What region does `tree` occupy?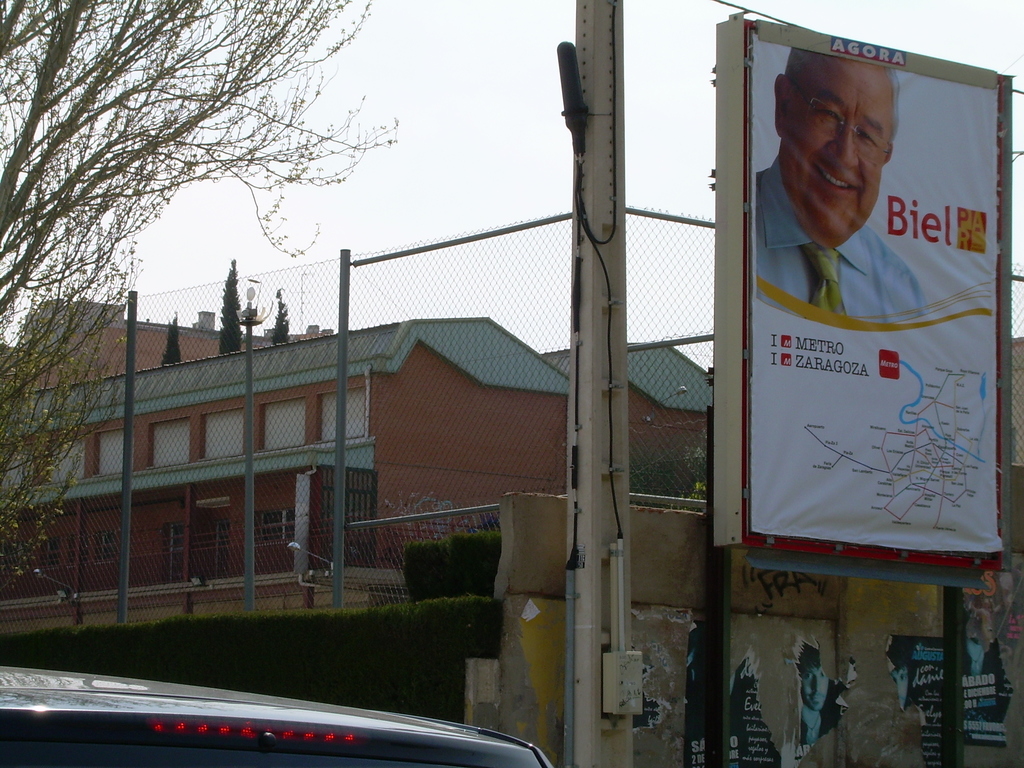
box(0, 0, 404, 579).
